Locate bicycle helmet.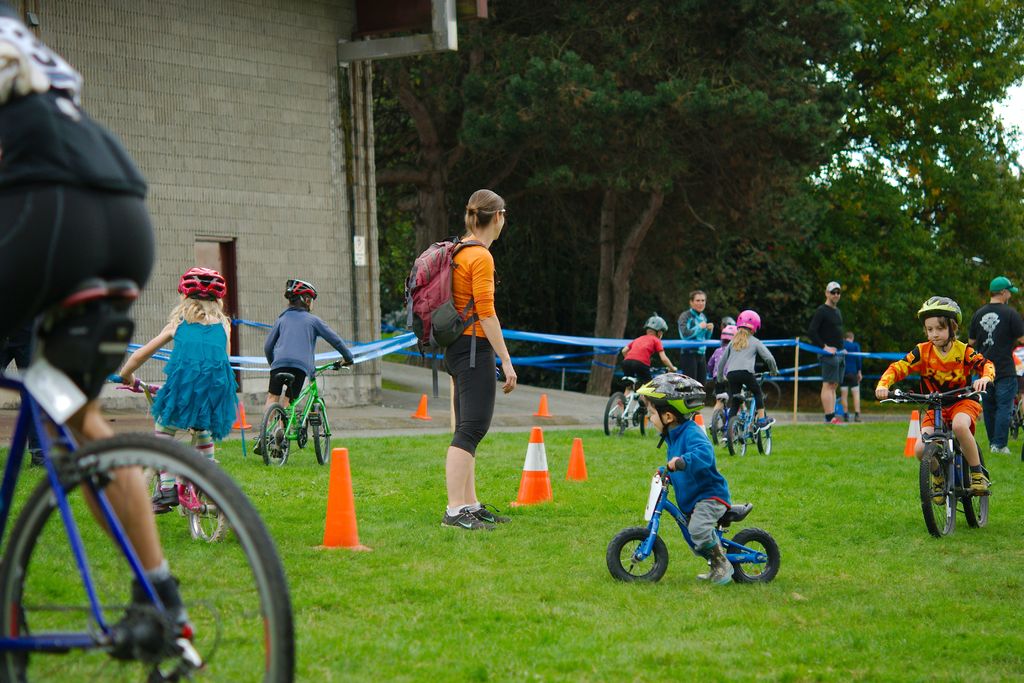
Bounding box: x1=285, y1=276, x2=320, y2=298.
